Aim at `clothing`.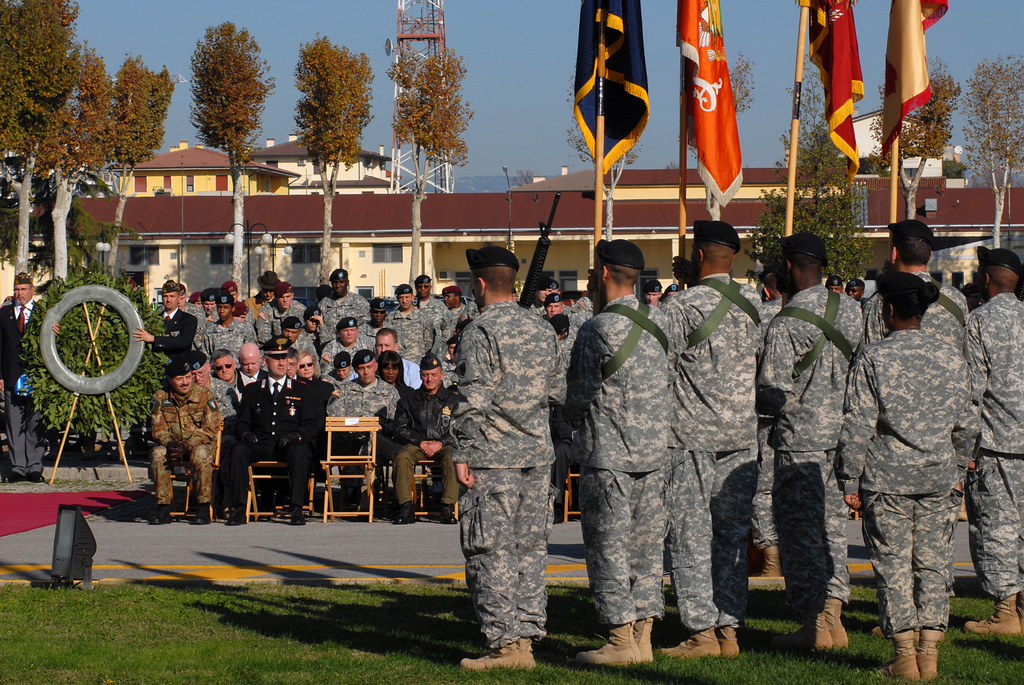
Aimed at left=415, top=284, right=447, bottom=356.
